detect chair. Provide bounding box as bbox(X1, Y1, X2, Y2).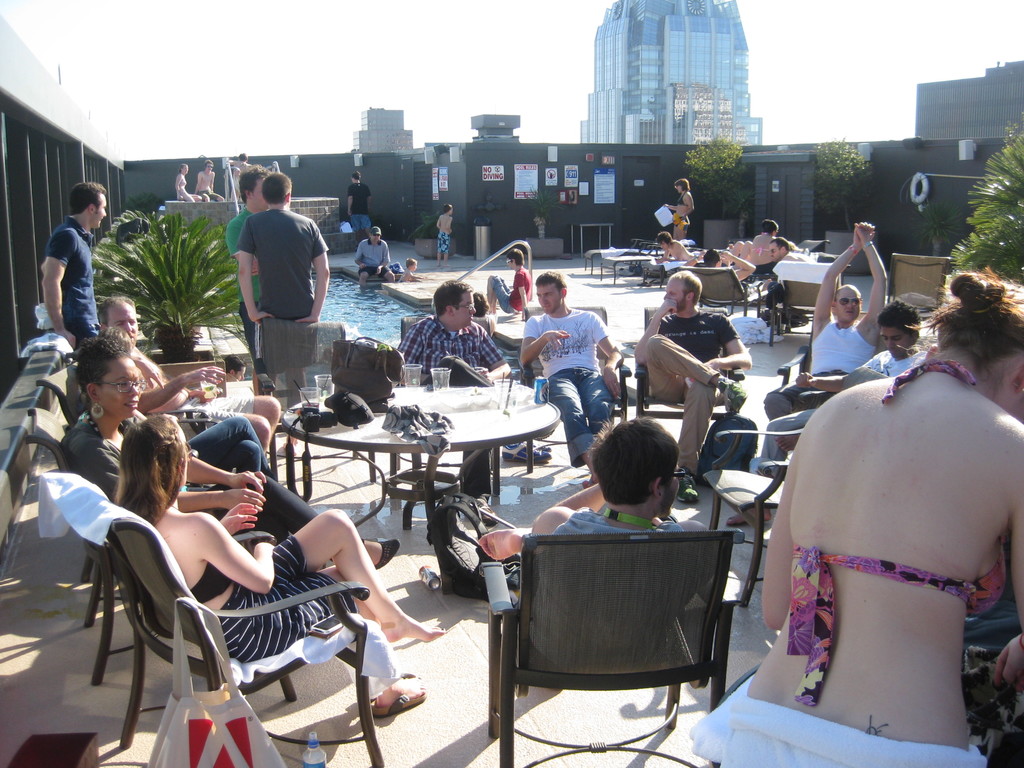
bbox(248, 323, 380, 486).
